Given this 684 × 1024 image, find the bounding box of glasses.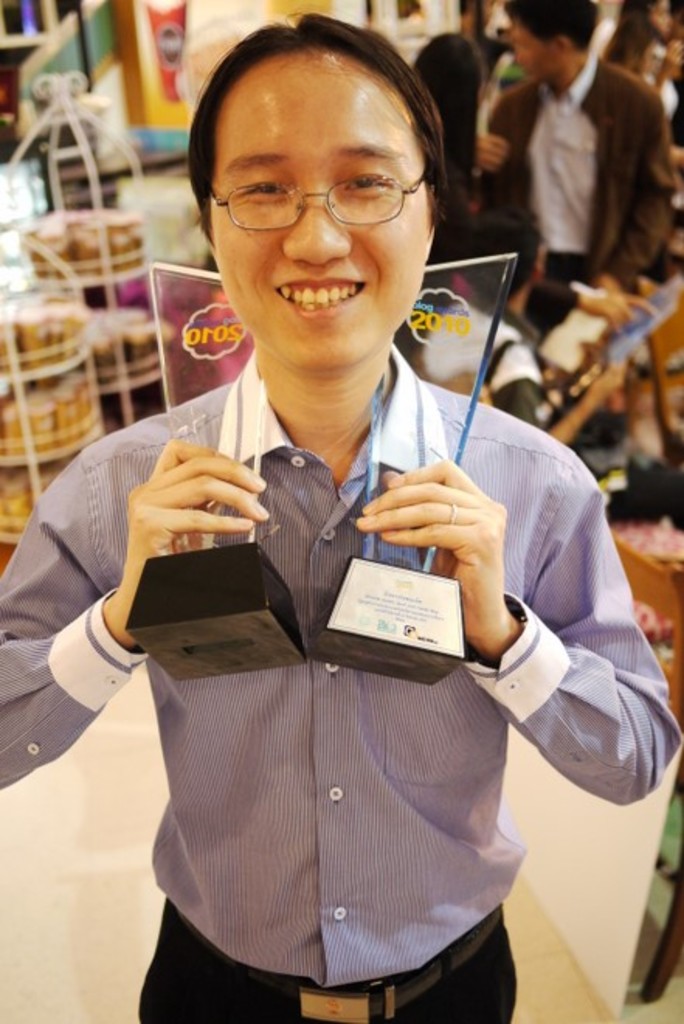
<bbox>203, 143, 439, 220</bbox>.
